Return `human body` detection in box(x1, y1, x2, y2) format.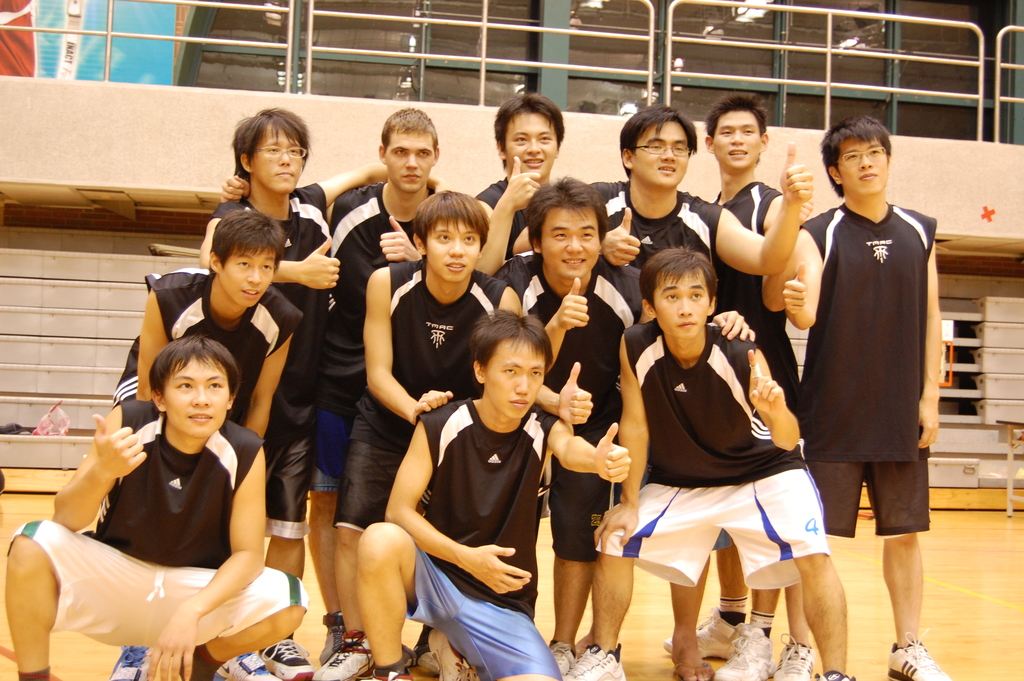
box(49, 320, 300, 668).
